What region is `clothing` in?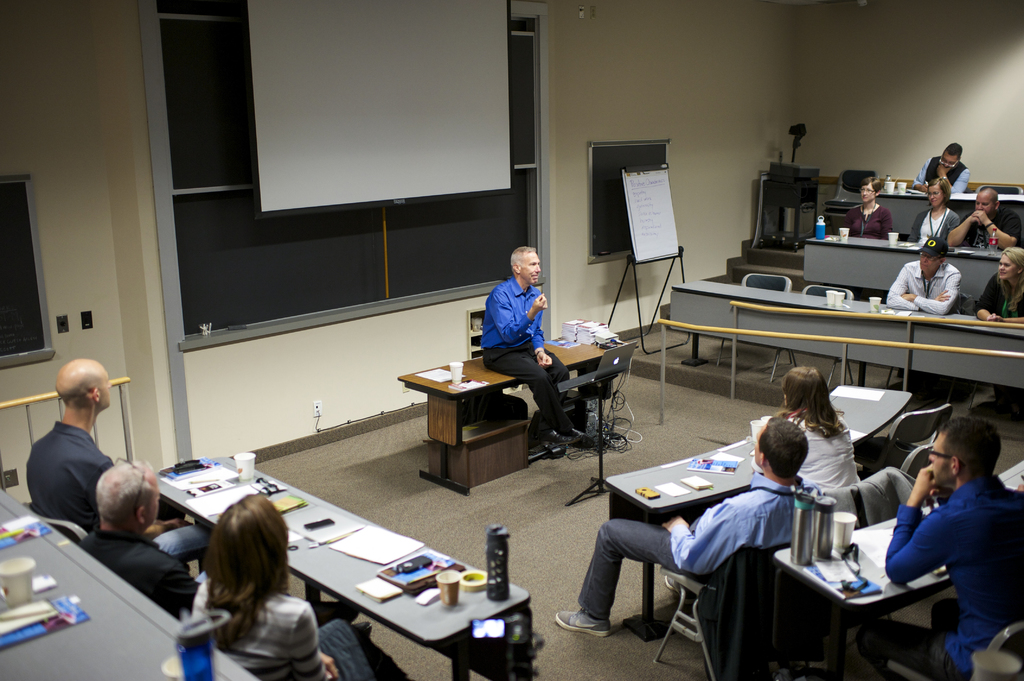
box(841, 206, 892, 241).
